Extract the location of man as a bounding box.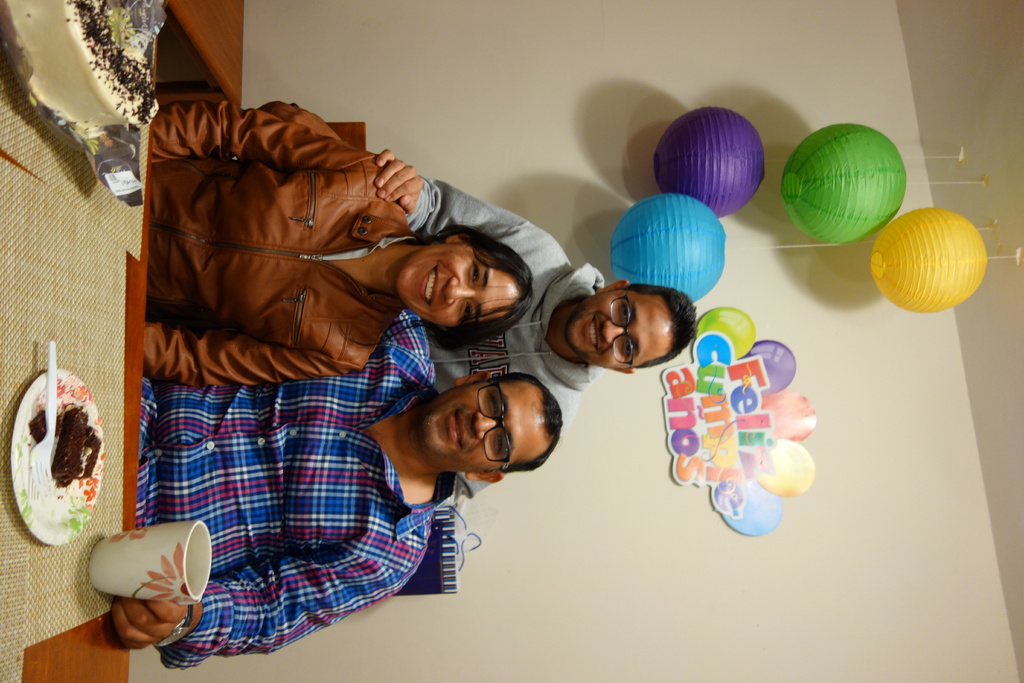
{"left": 372, "top": 145, "right": 706, "bottom": 509}.
